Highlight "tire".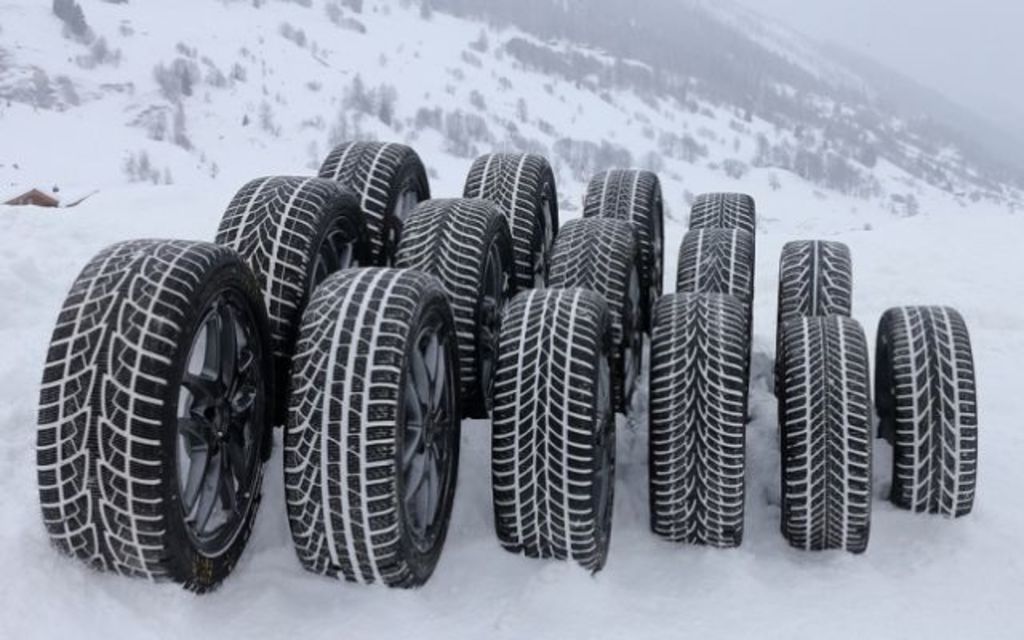
Highlighted region: {"x1": 650, "y1": 298, "x2": 738, "y2": 546}.
